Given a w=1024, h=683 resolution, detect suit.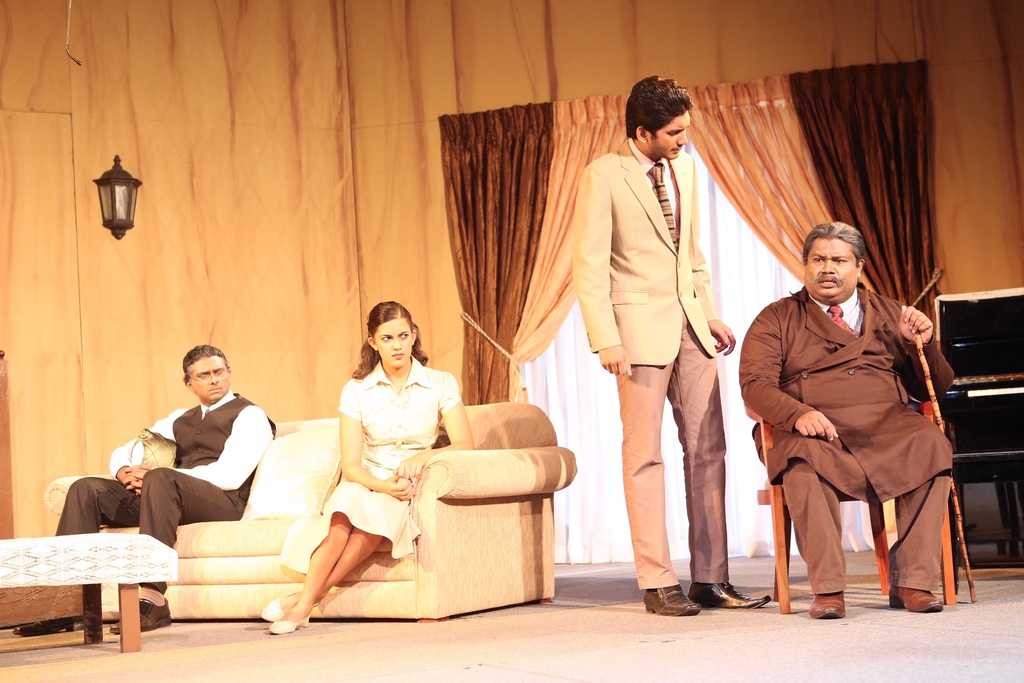
left=566, top=122, right=745, bottom=585.
